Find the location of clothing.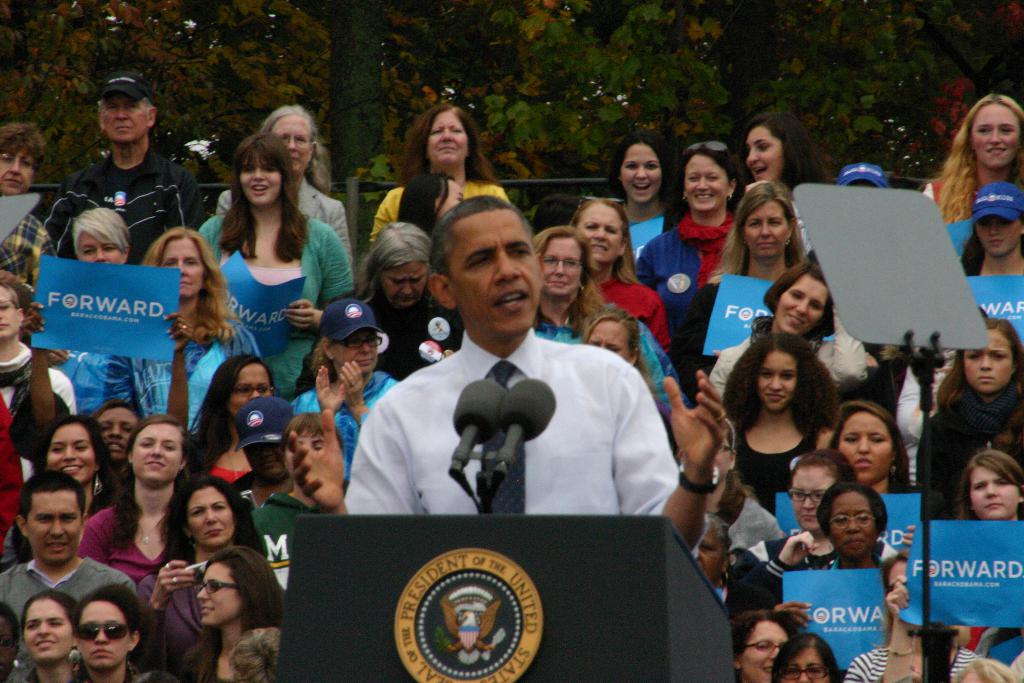
Location: (left=76, top=498, right=186, bottom=582).
